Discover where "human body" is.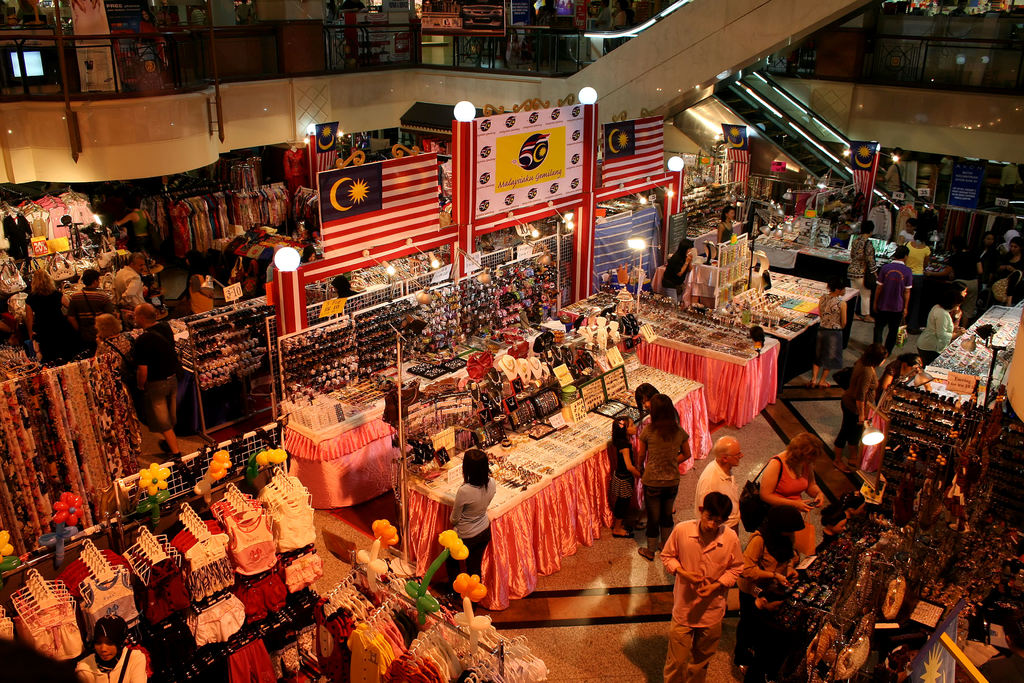
Discovered at (x1=63, y1=272, x2=108, y2=355).
